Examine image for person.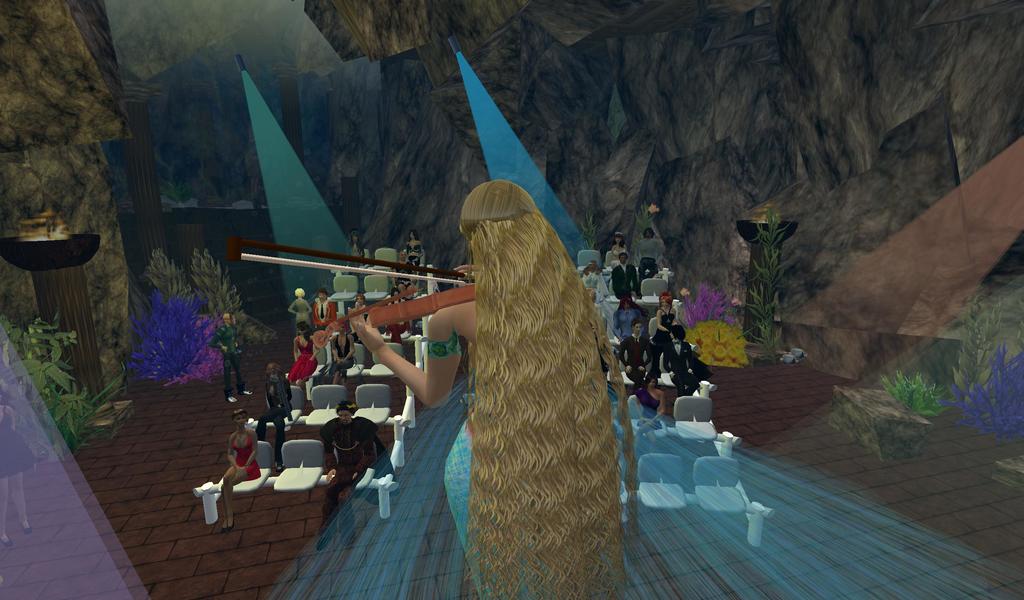
Examination result: box=[208, 314, 252, 402].
